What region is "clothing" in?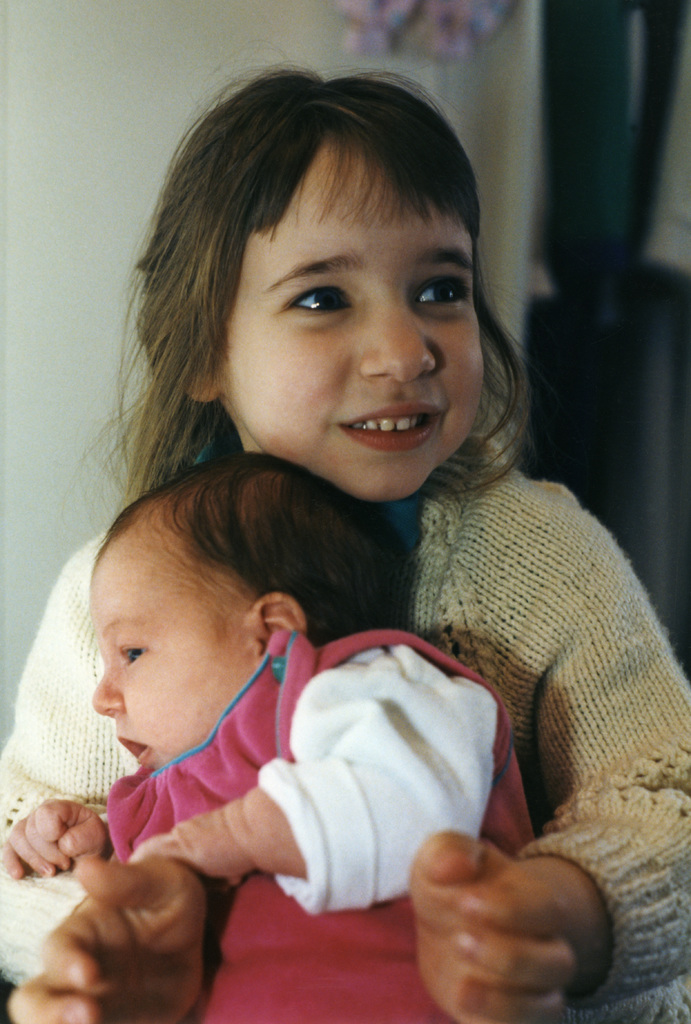
[107, 634, 537, 1023].
